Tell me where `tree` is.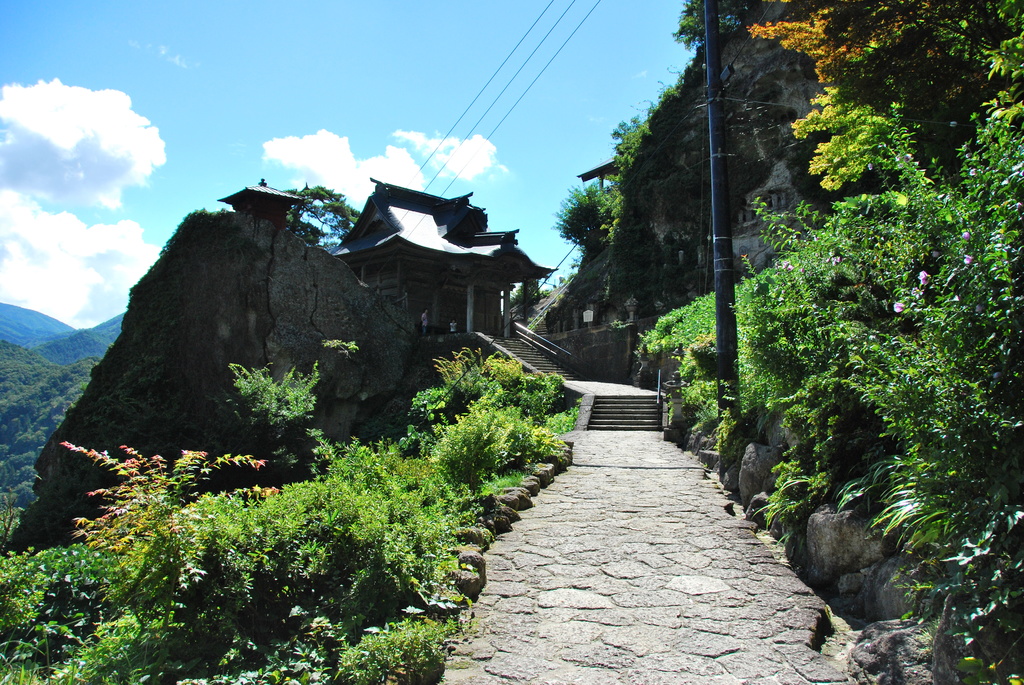
`tree` is at box=[0, 352, 593, 683].
